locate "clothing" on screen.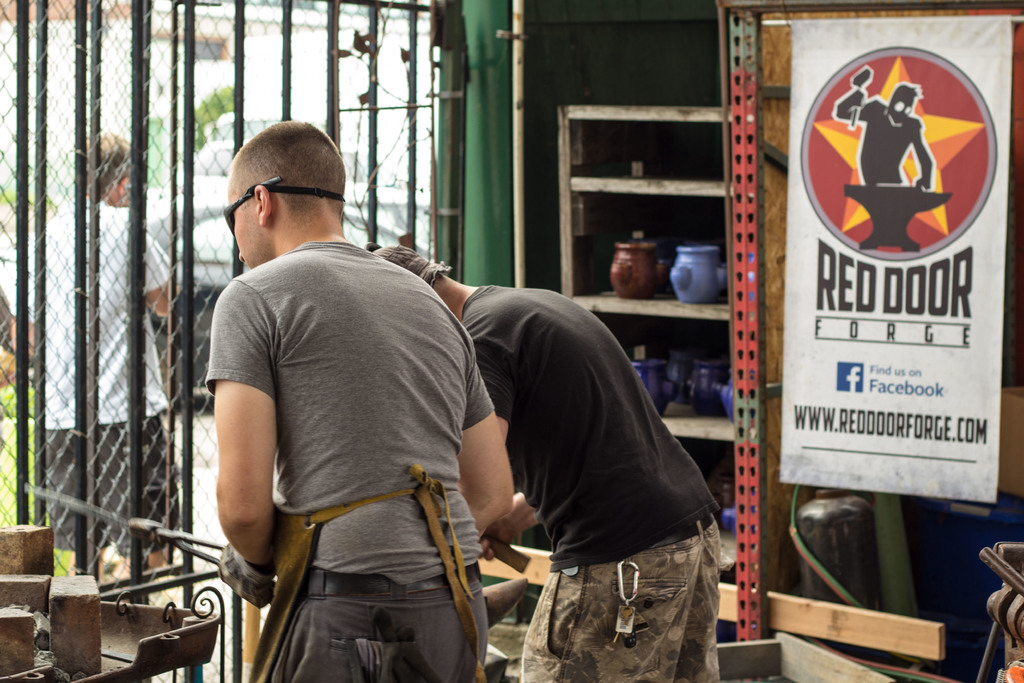
On screen at [35,192,191,556].
